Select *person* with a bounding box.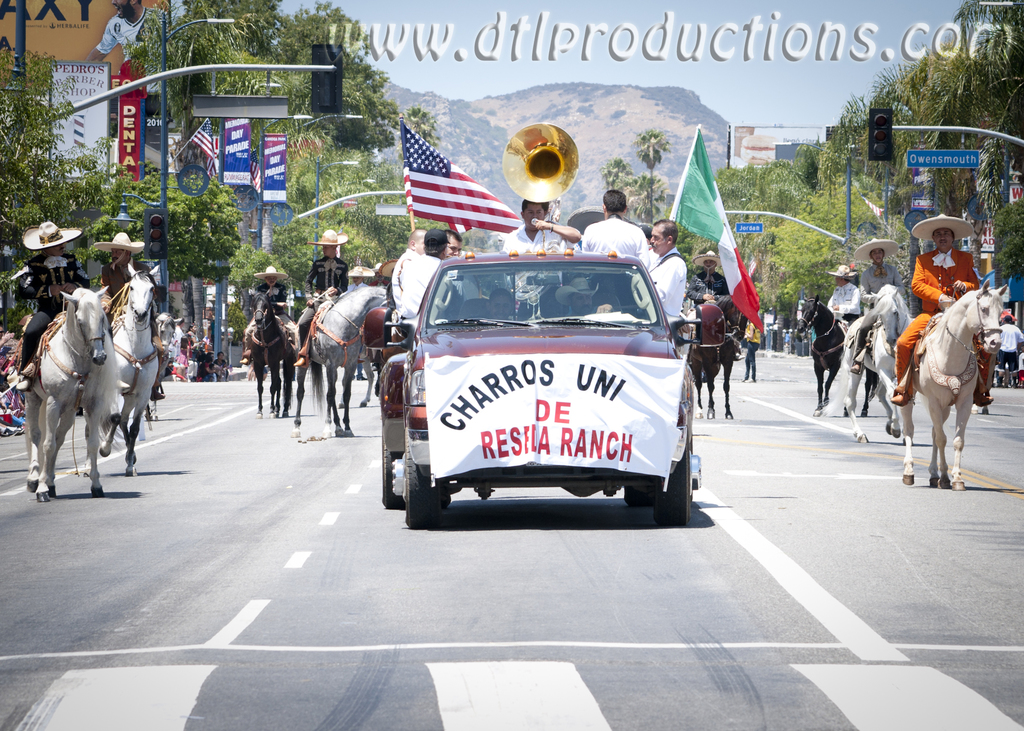
826, 263, 863, 319.
